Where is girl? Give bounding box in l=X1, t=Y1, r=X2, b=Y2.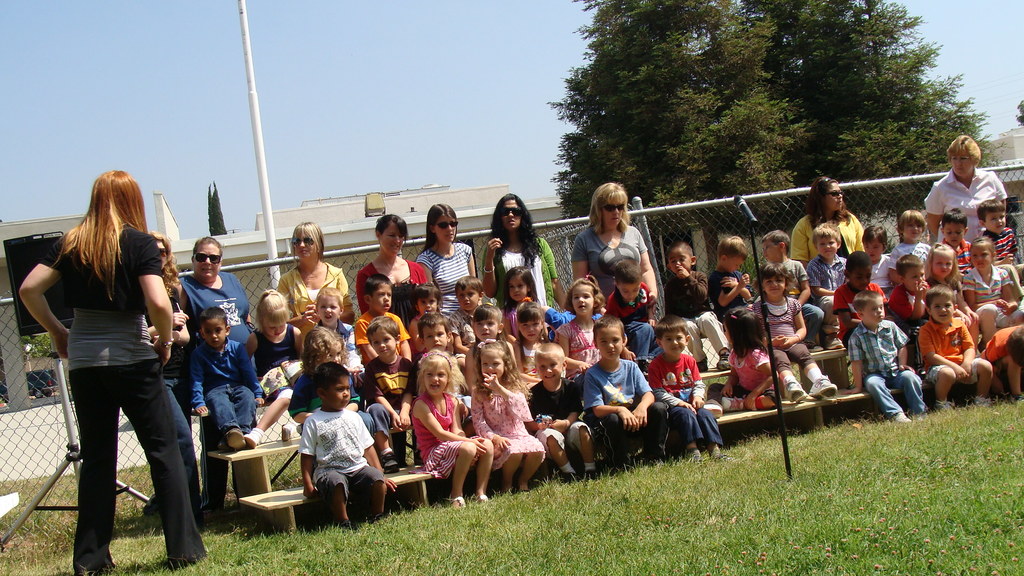
l=755, t=266, r=835, b=396.
